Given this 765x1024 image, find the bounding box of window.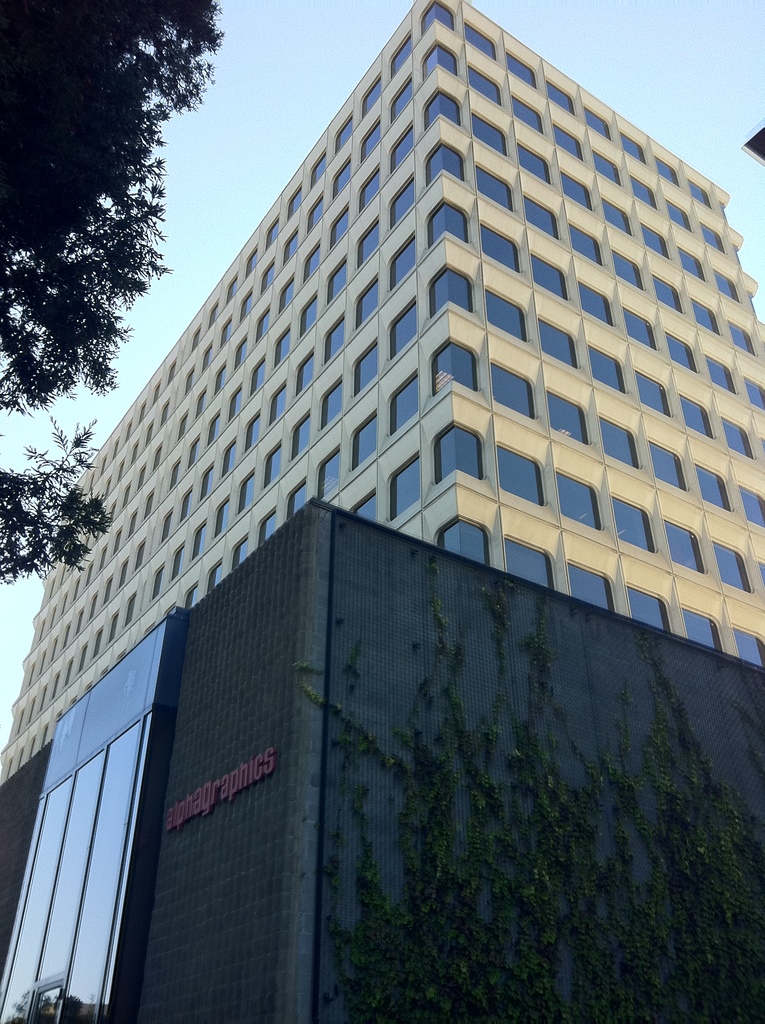
[x1=63, y1=659, x2=76, y2=687].
